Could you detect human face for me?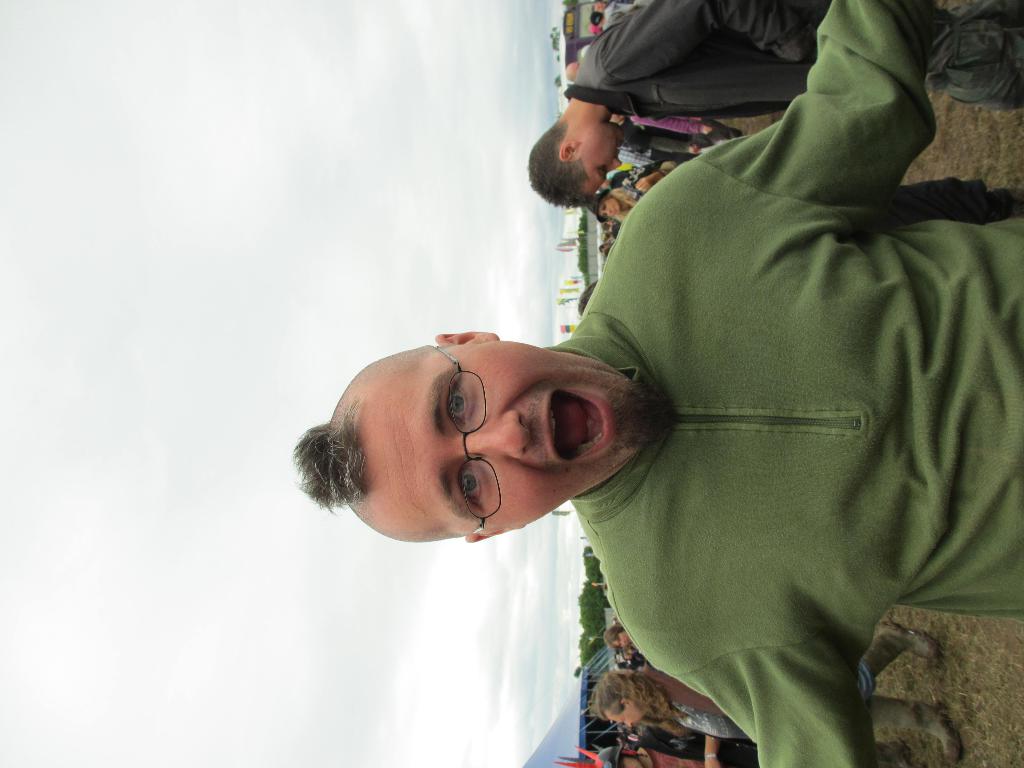
Detection result: <box>603,706,645,728</box>.
